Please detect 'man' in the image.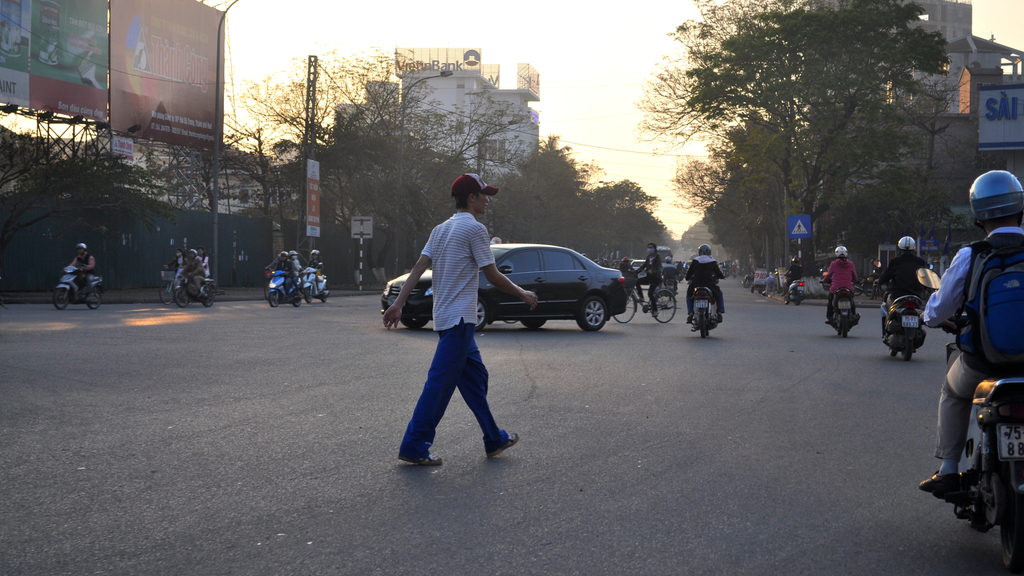
(387, 172, 517, 465).
